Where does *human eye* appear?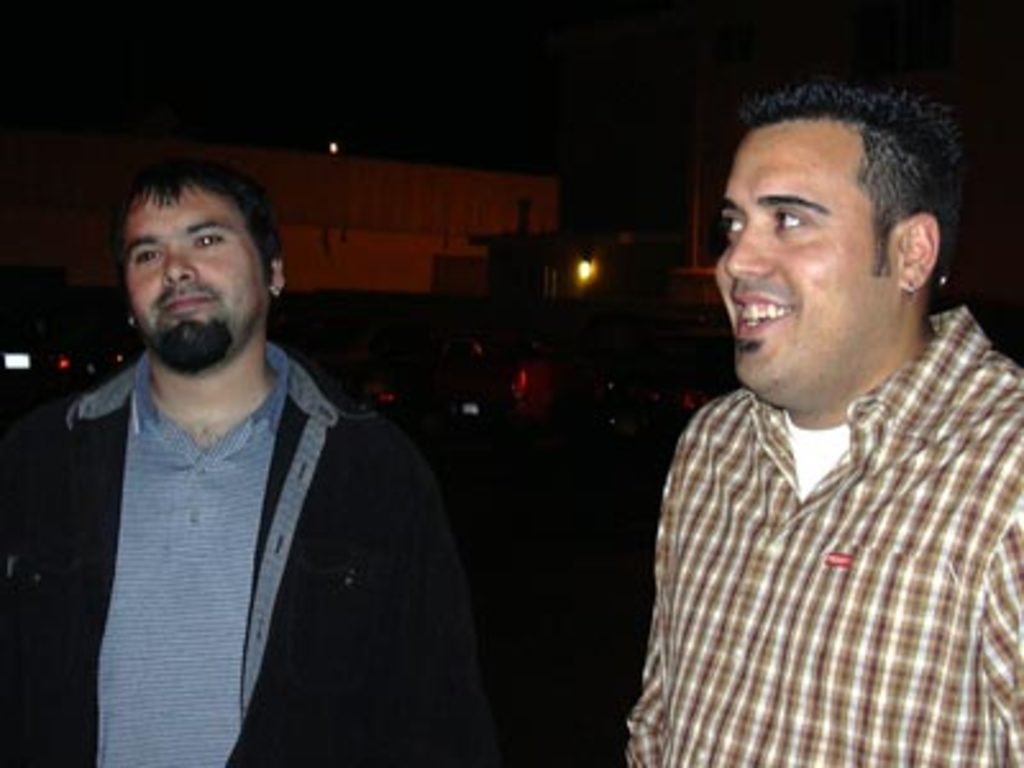
Appears at {"left": 131, "top": 243, "right": 164, "bottom": 266}.
